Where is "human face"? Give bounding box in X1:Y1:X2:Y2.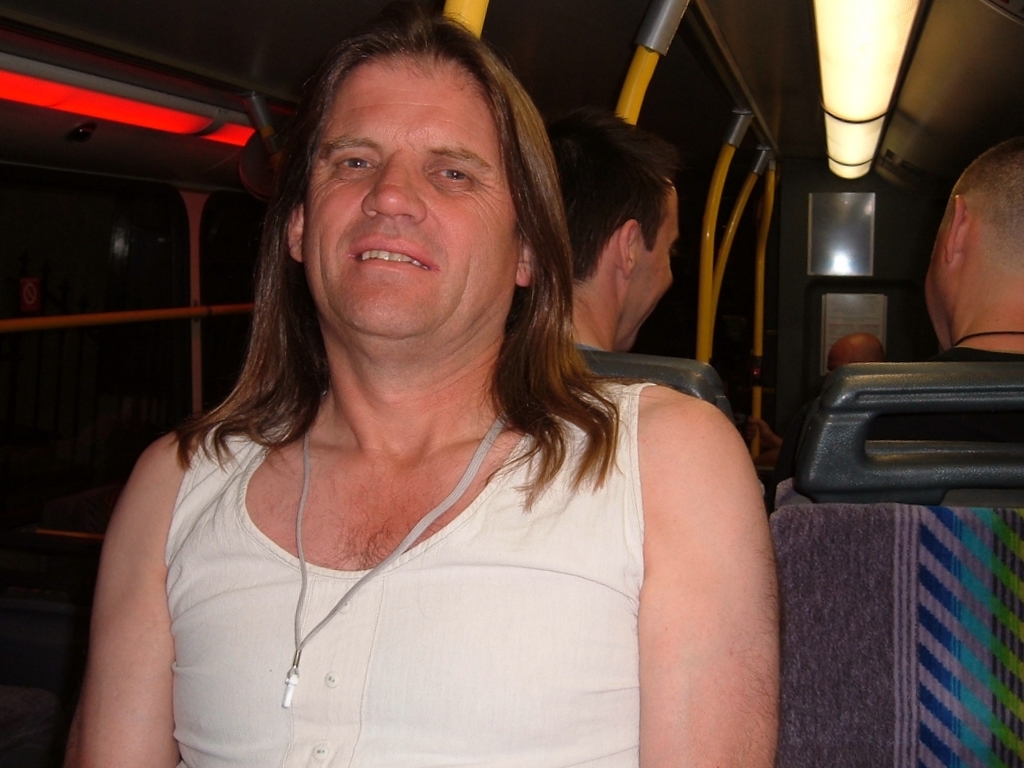
302:60:524:340.
